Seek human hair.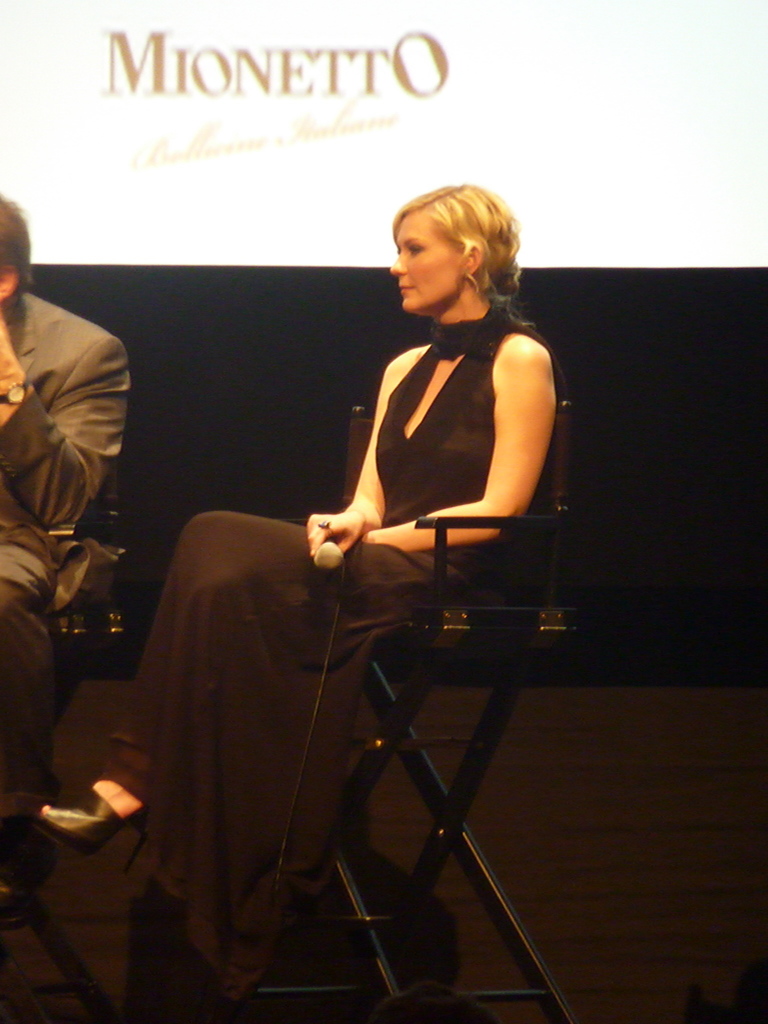
0, 191, 33, 316.
